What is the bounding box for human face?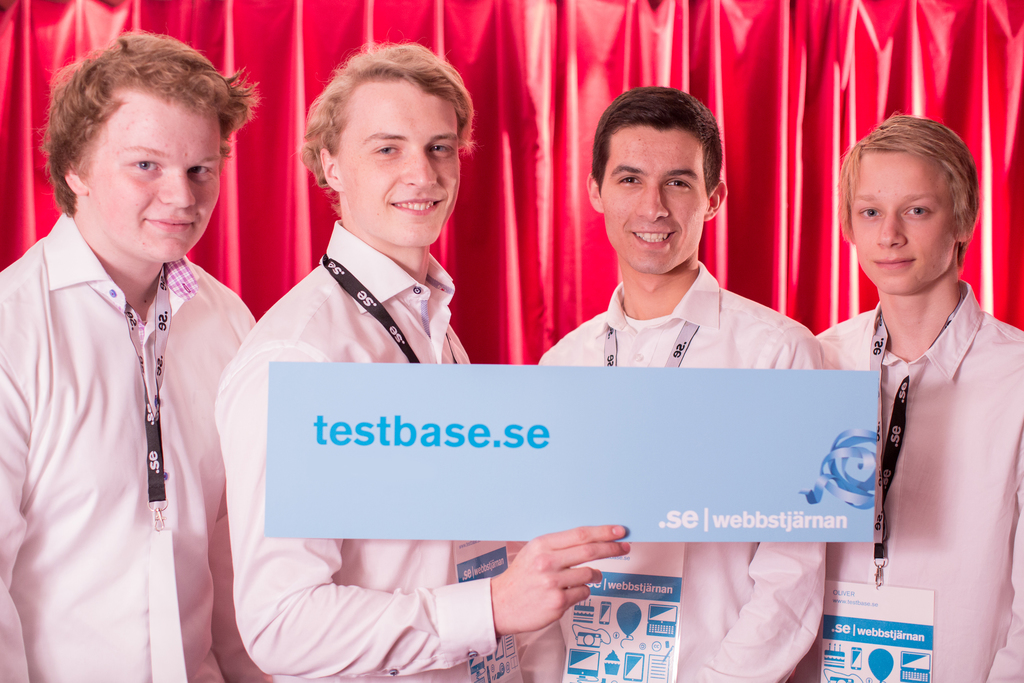
[x1=850, y1=146, x2=959, y2=295].
